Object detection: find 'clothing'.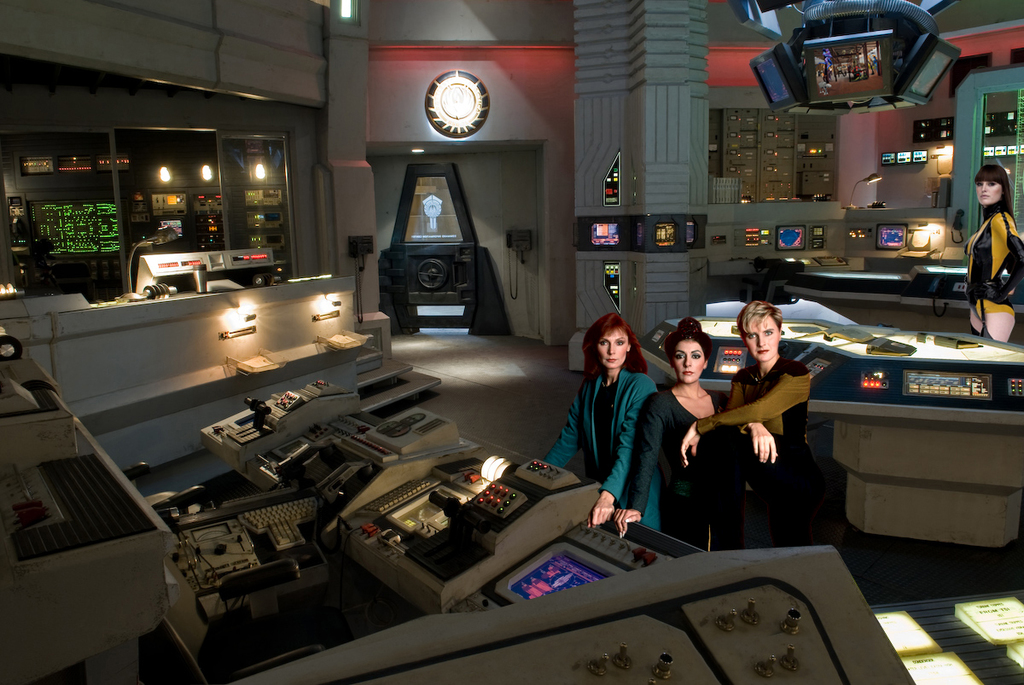
[x1=544, y1=365, x2=665, y2=531].
